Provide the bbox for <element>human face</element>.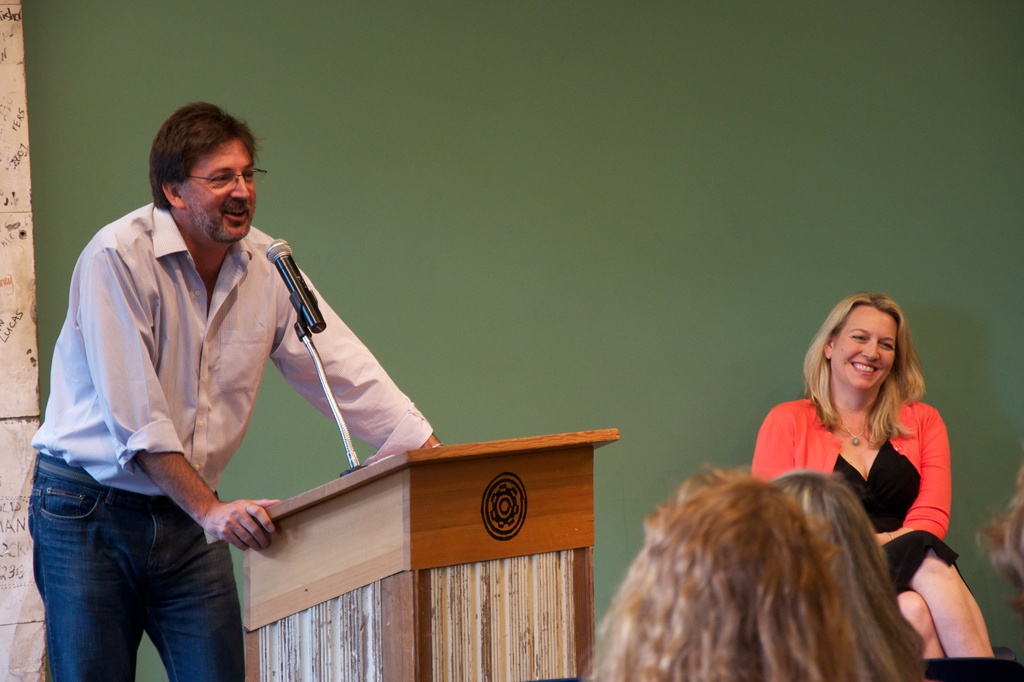
l=182, t=138, r=253, b=239.
